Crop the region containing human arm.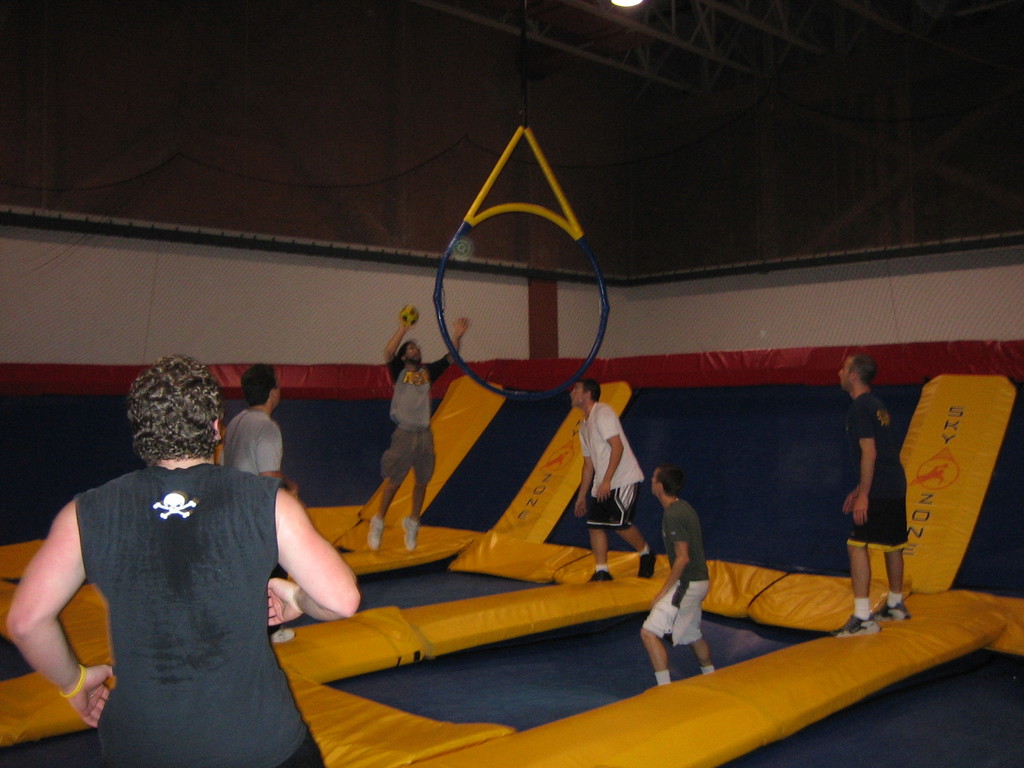
Crop region: (387,309,419,382).
